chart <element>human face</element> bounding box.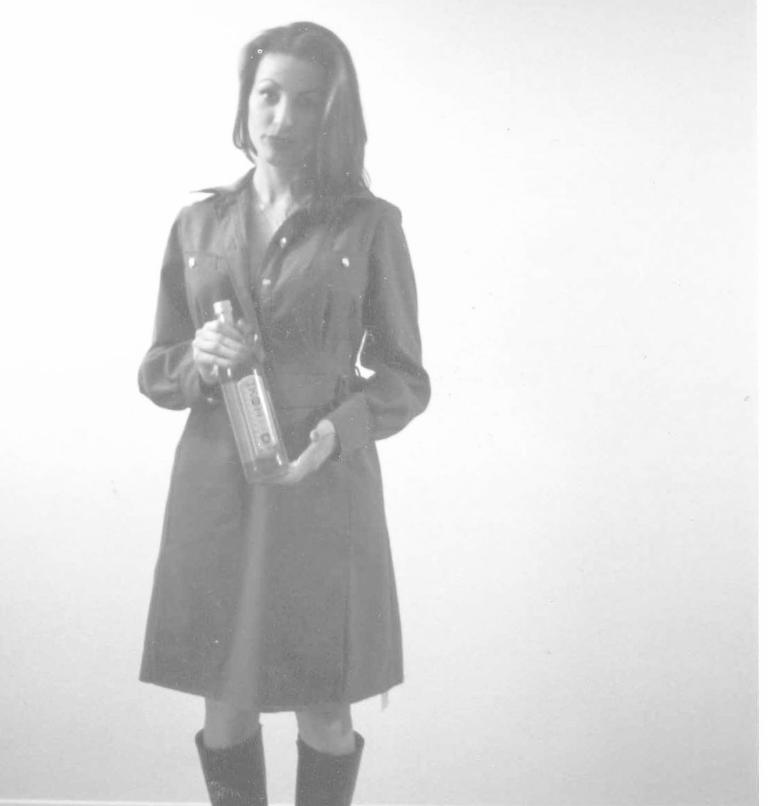
Charted: {"x1": 245, "y1": 51, "x2": 327, "y2": 164}.
